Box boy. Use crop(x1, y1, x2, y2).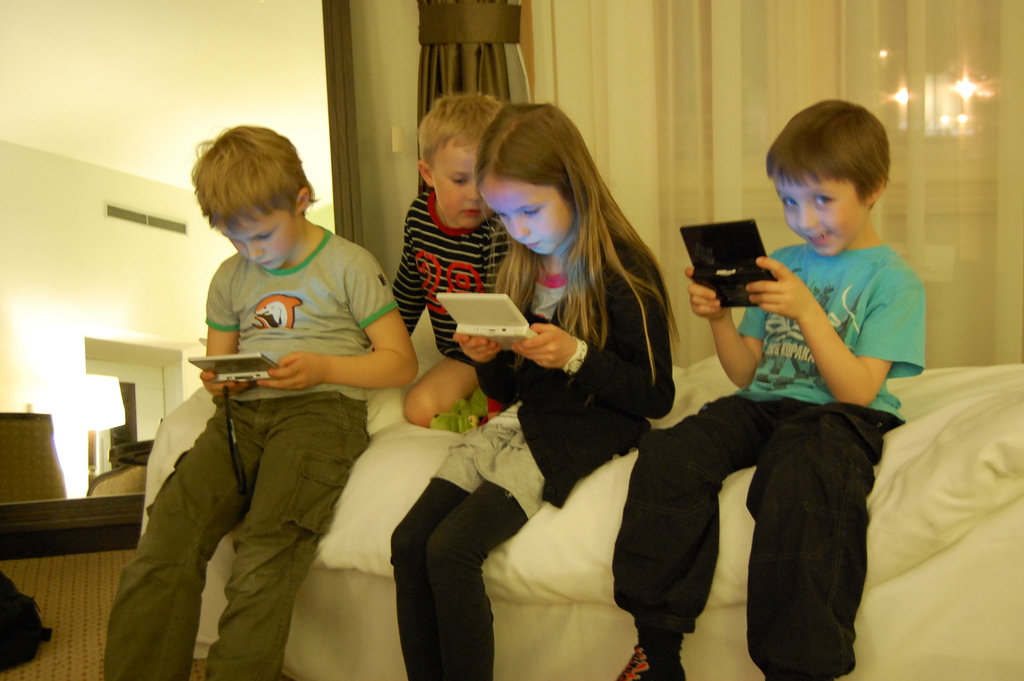
crop(394, 94, 511, 429).
